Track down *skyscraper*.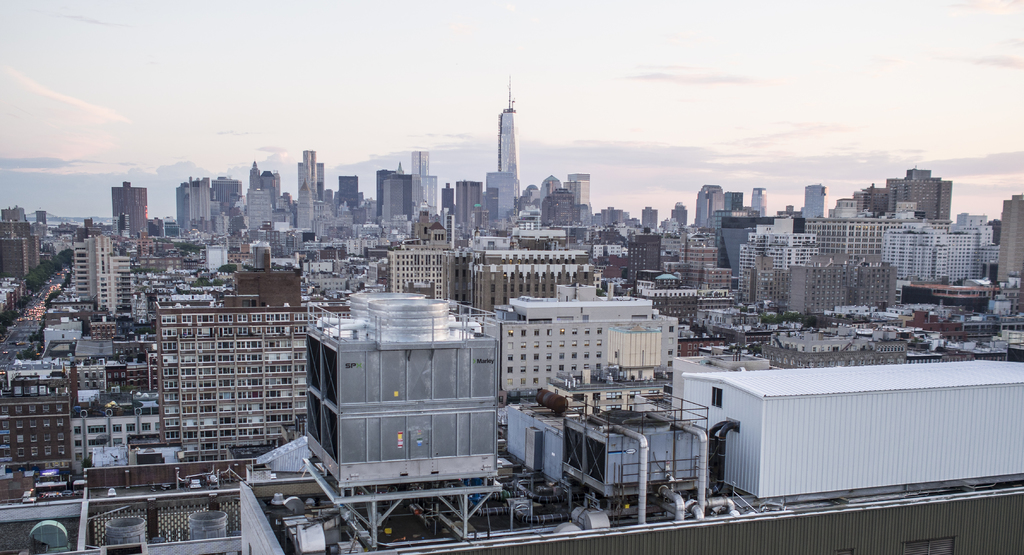
Tracked to (x1=0, y1=364, x2=77, y2=483).
